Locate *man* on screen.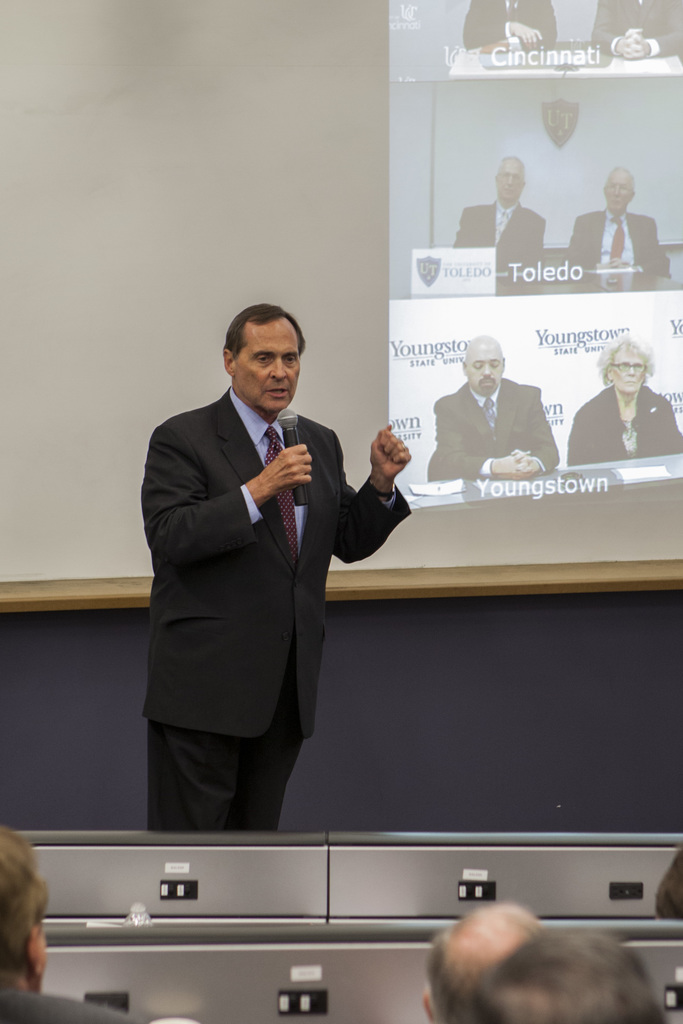
On screen at detection(595, 0, 682, 76).
